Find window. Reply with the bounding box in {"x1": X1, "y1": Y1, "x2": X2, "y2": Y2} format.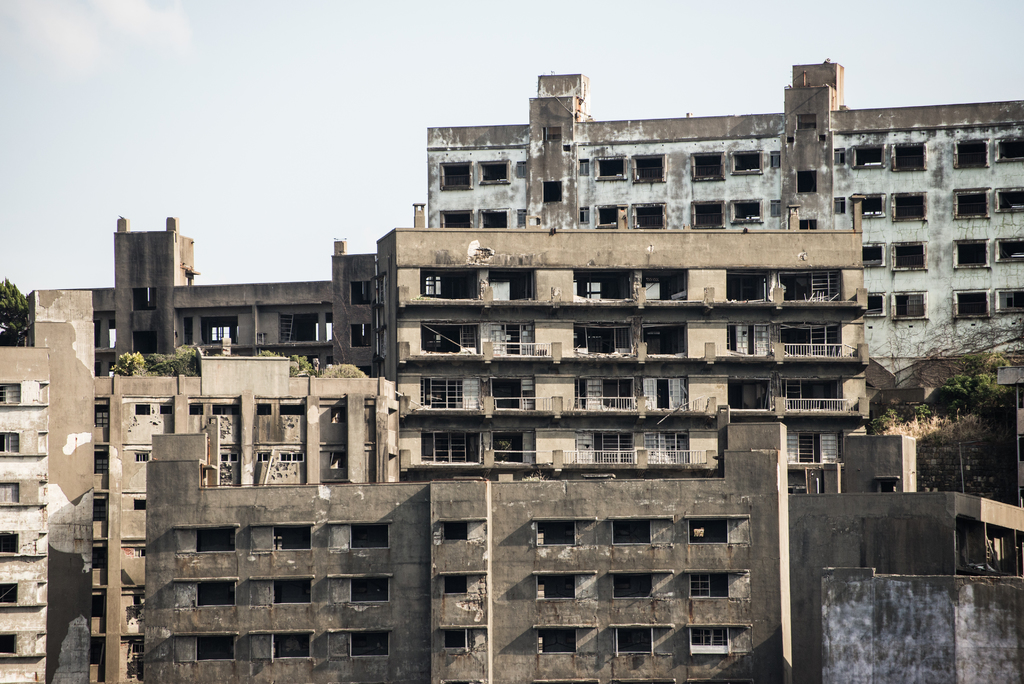
{"x1": 440, "y1": 210, "x2": 468, "y2": 227}.
